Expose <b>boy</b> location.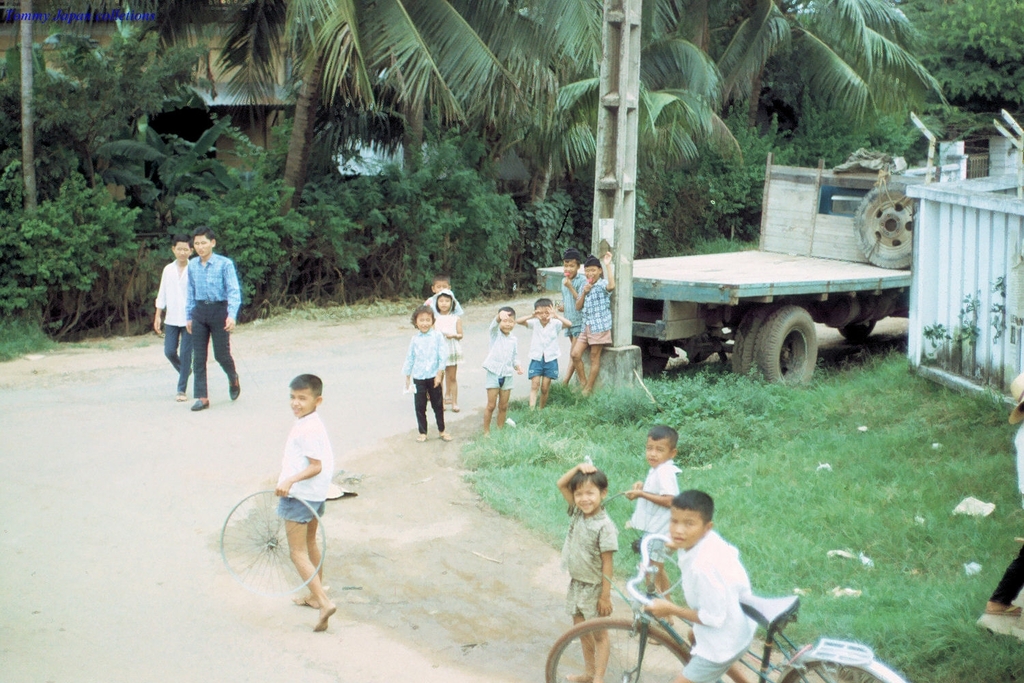
Exposed at BBox(569, 251, 611, 392).
